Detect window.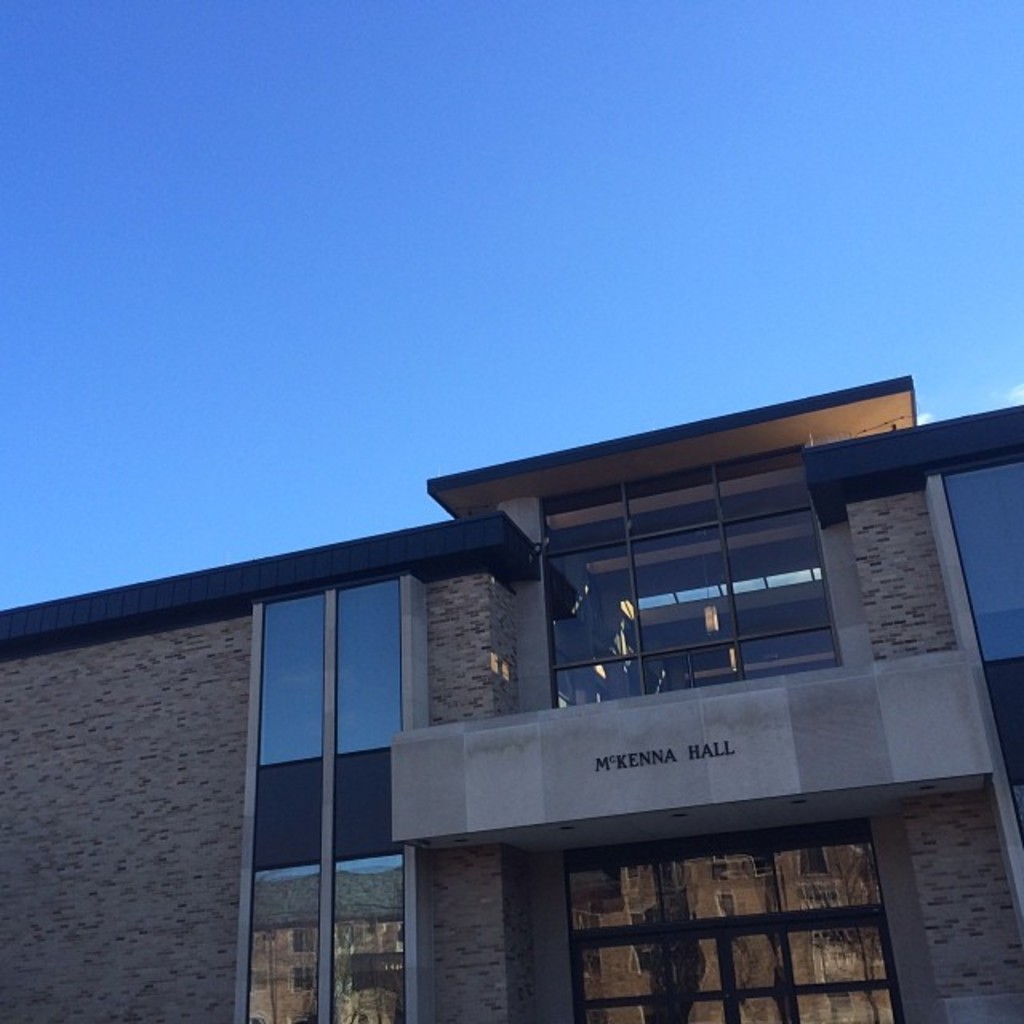
Detected at [562,797,923,1022].
